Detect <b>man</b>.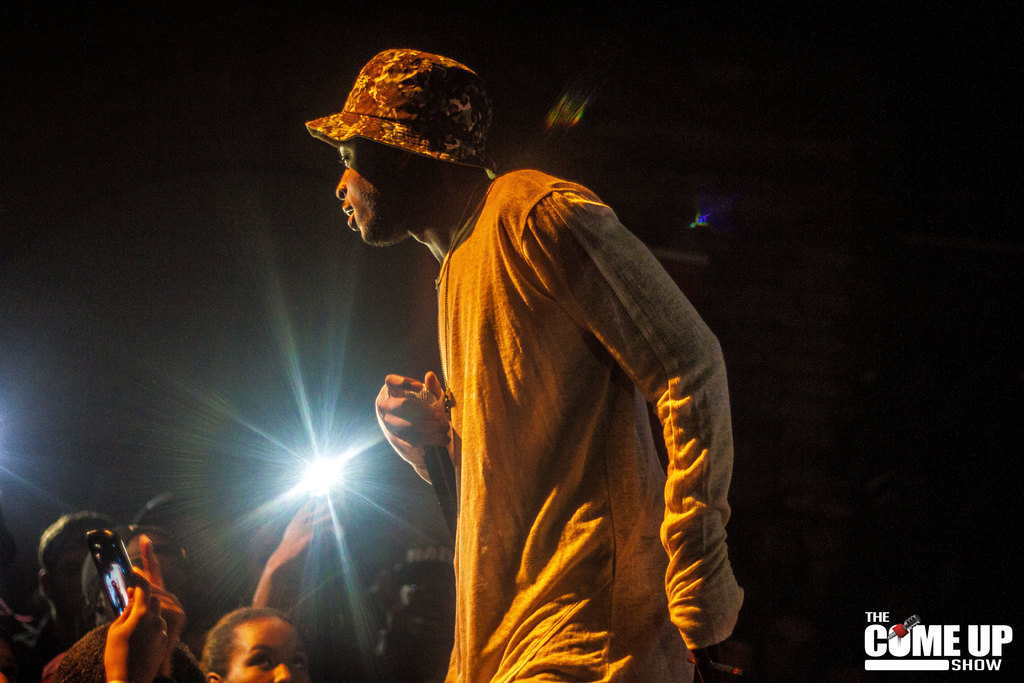
Detected at <box>272,57,751,666</box>.
